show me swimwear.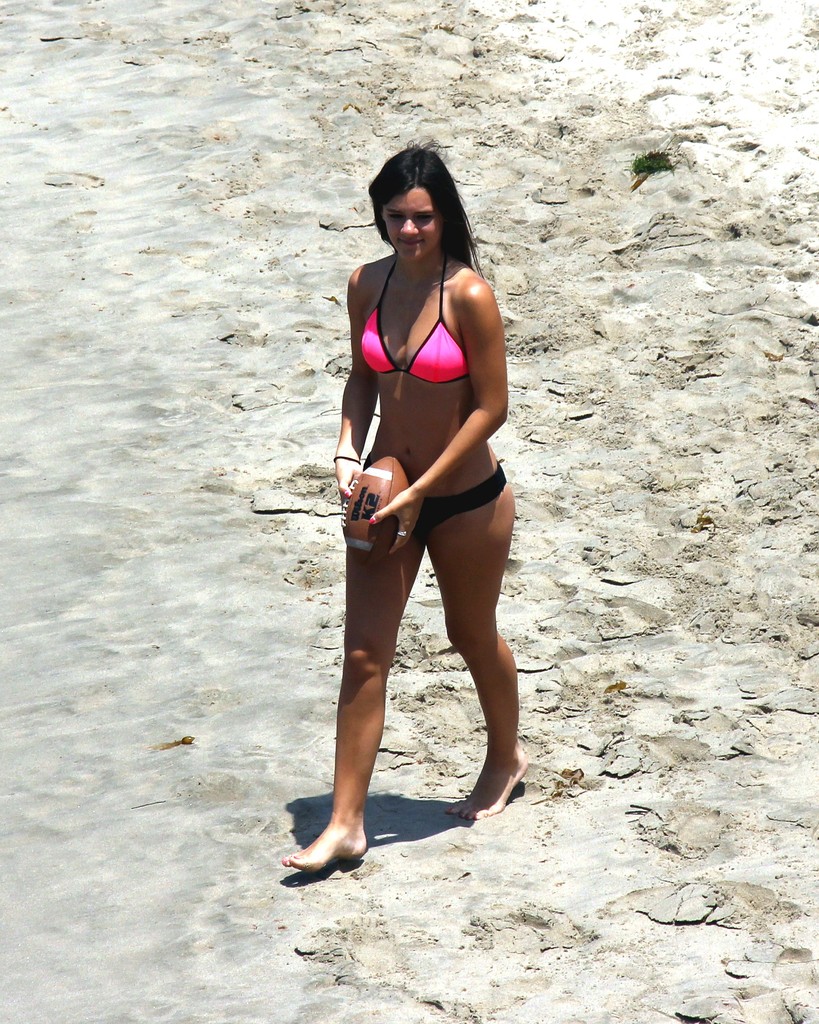
swimwear is here: box(324, 271, 481, 390).
